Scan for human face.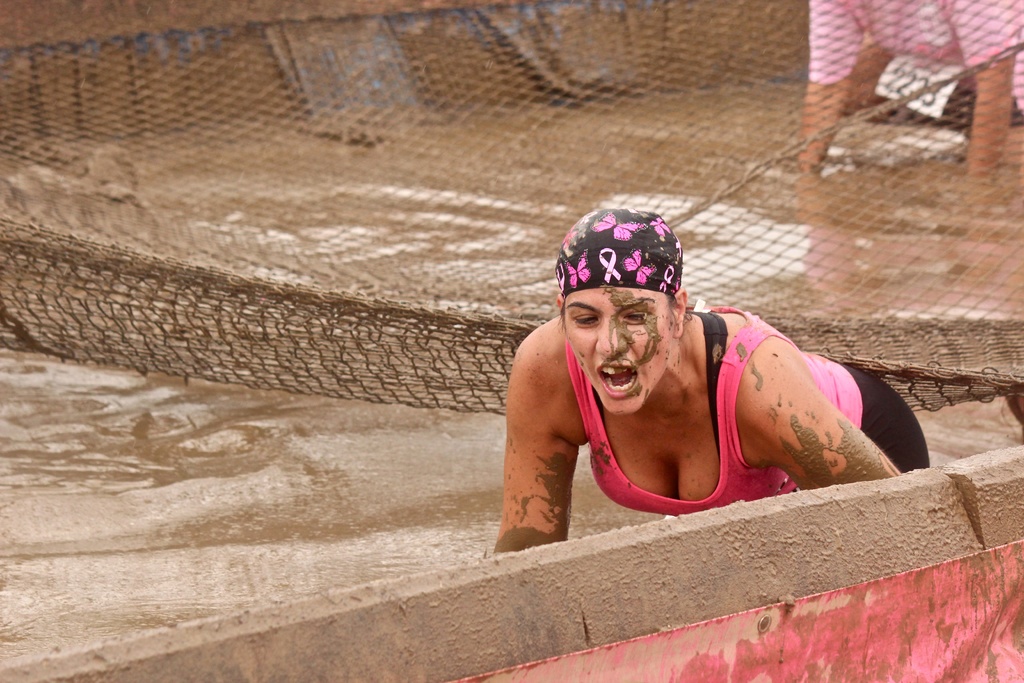
Scan result: (x1=566, y1=283, x2=674, y2=414).
